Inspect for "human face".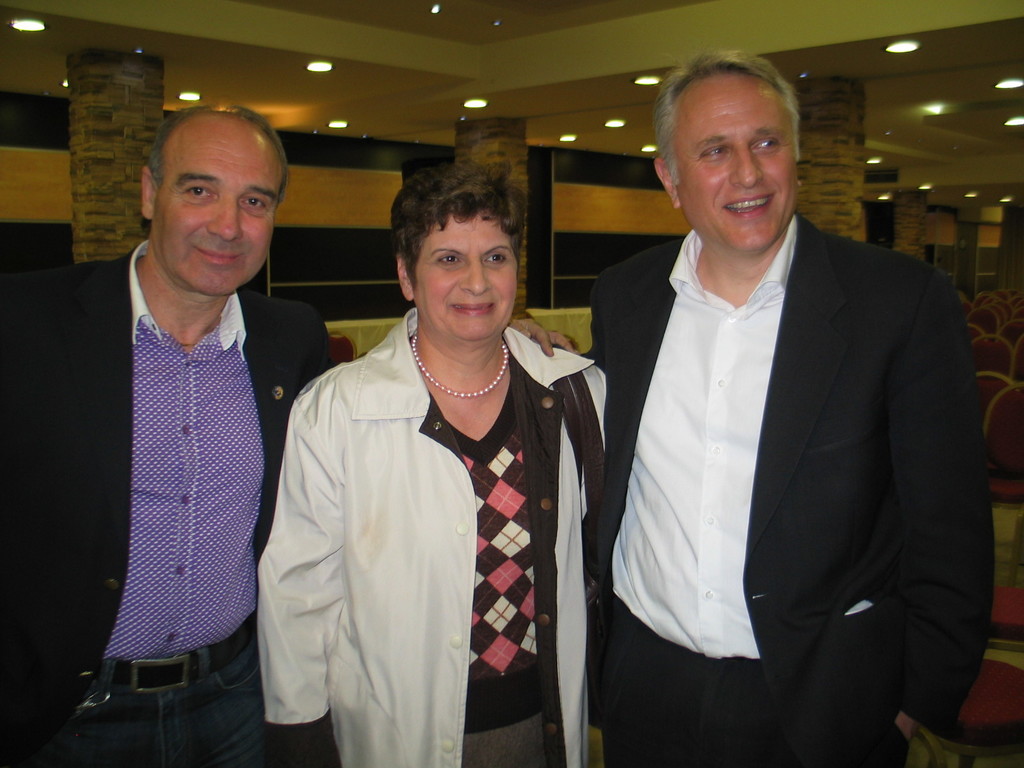
Inspection: (410, 207, 514, 339).
